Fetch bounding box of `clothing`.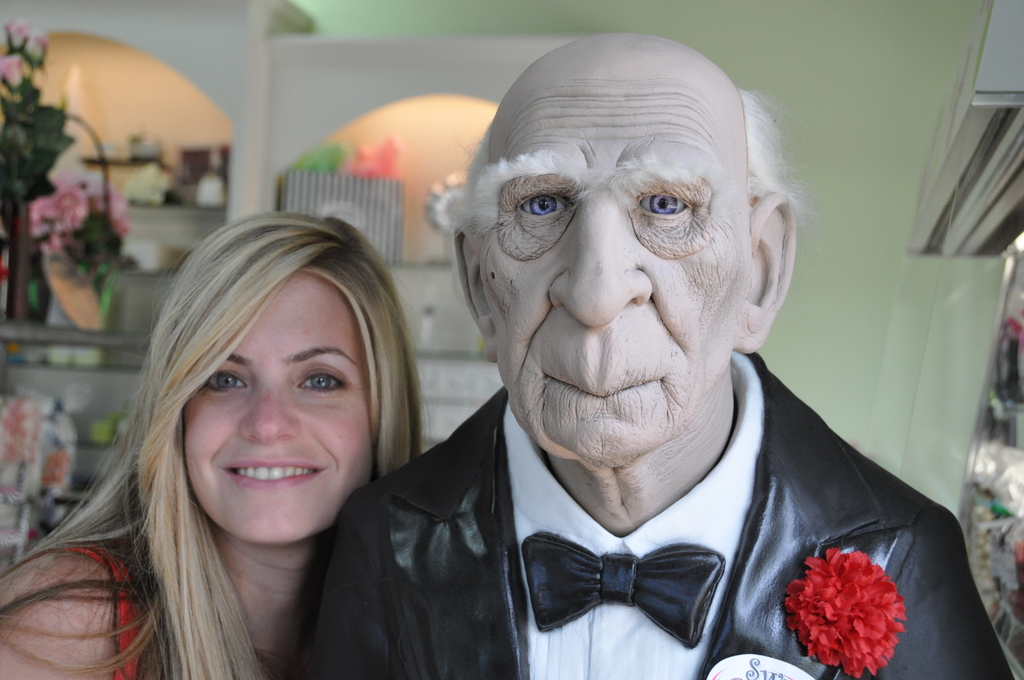
Bbox: {"x1": 56, "y1": 548, "x2": 154, "y2": 679}.
